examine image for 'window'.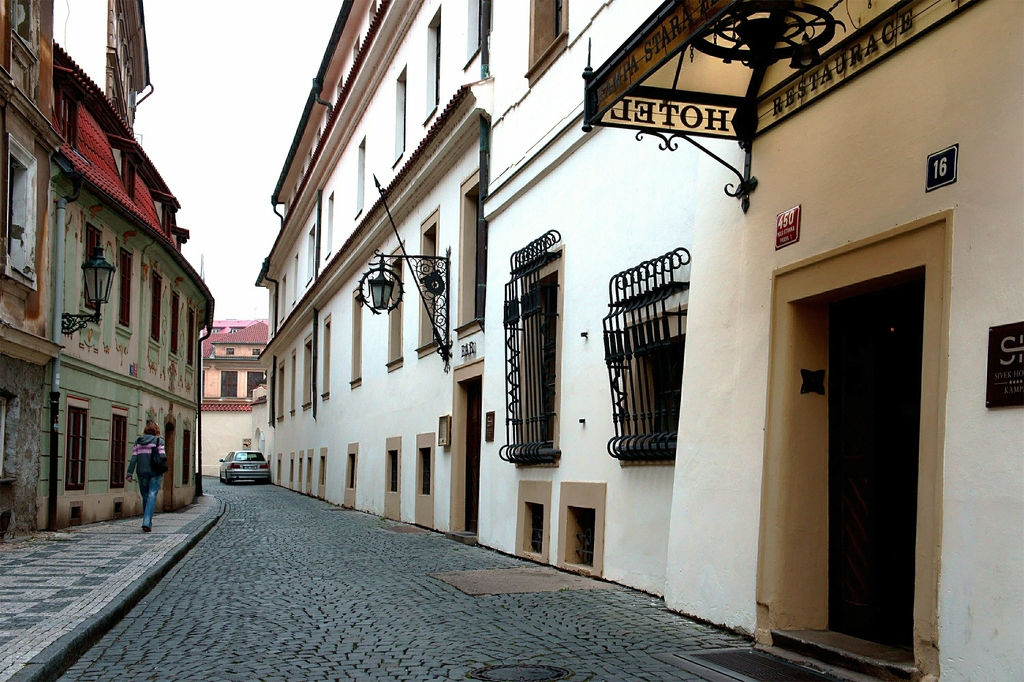
Examination result: 503,0,564,101.
